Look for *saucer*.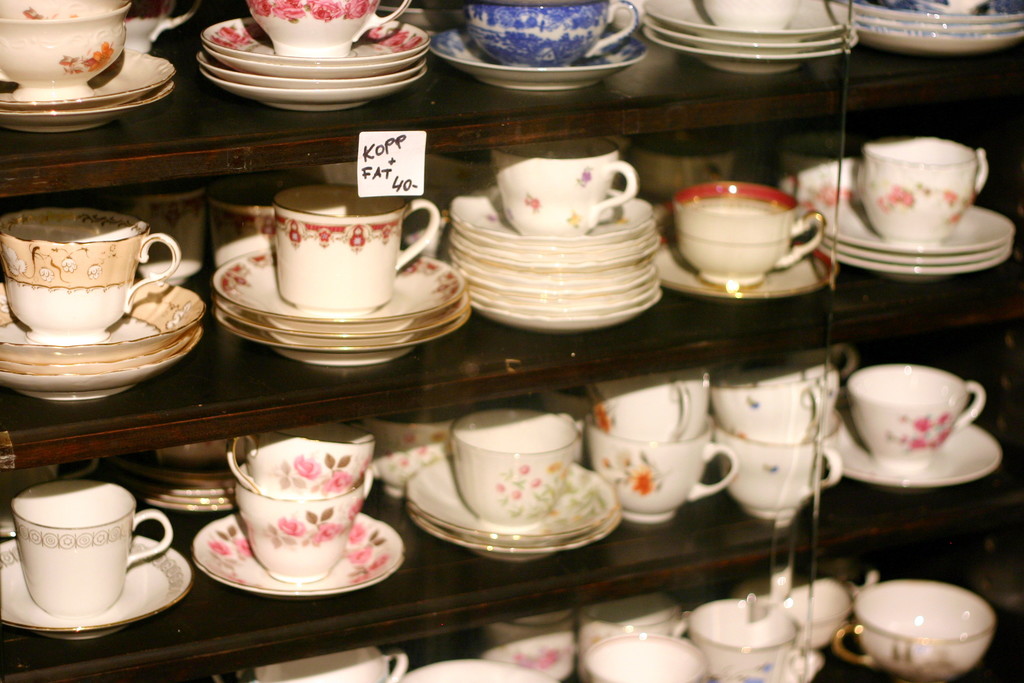
Found: l=636, t=10, r=840, b=51.
